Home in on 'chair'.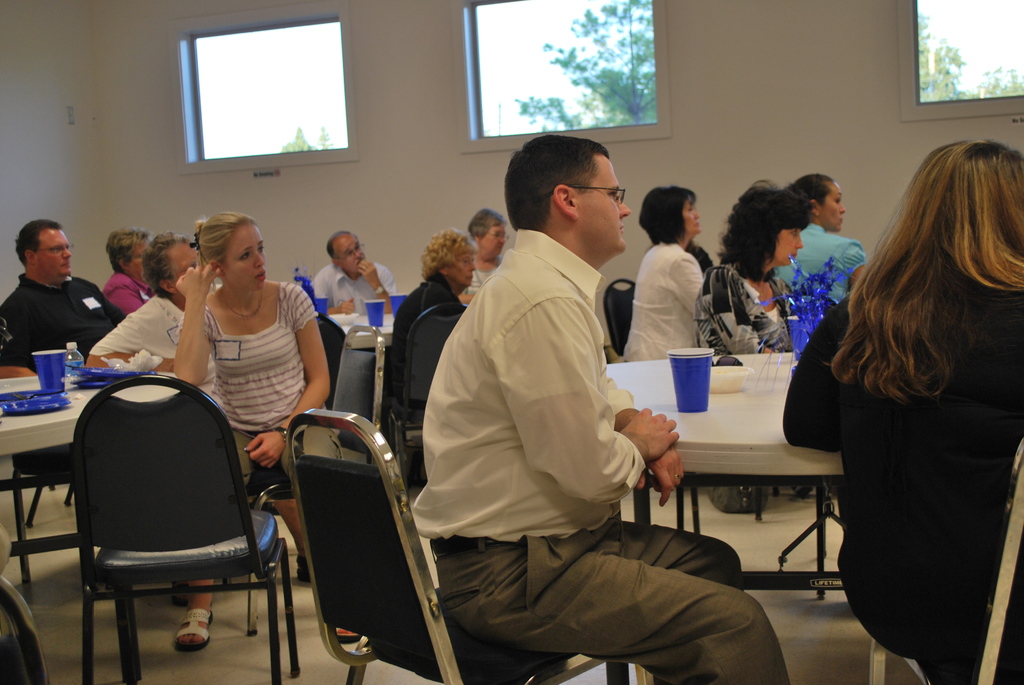
Homed in at 15, 359, 274, 684.
